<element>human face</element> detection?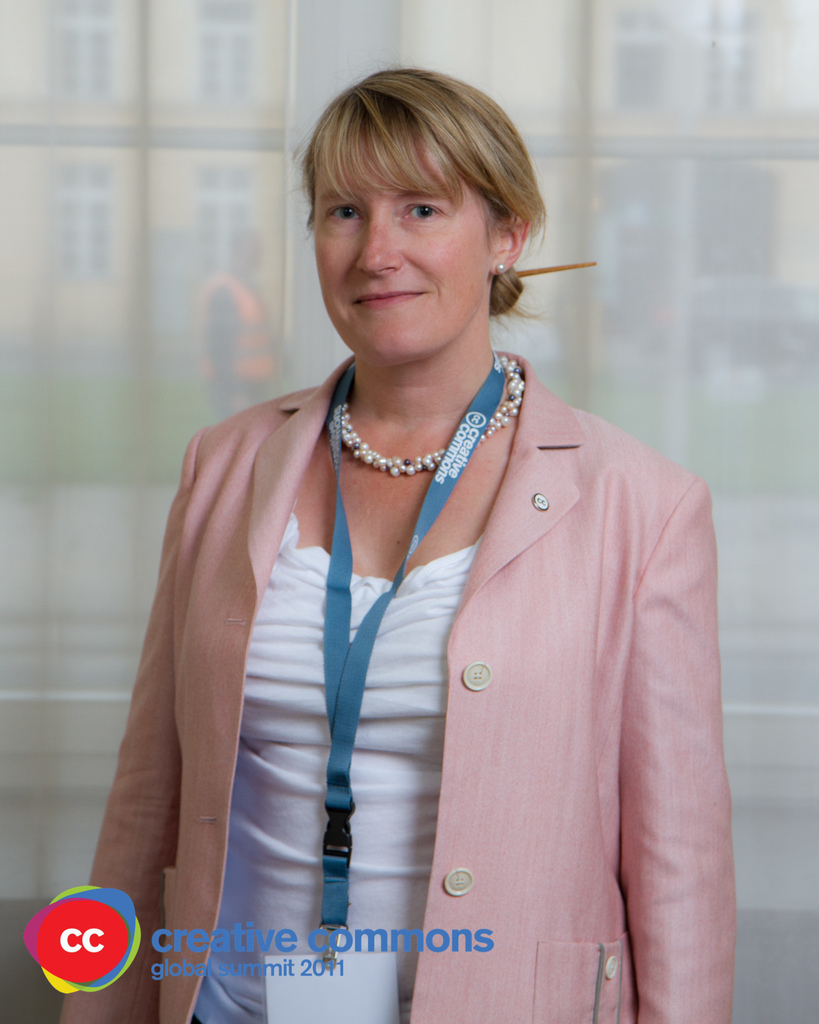
locate(314, 124, 489, 365)
